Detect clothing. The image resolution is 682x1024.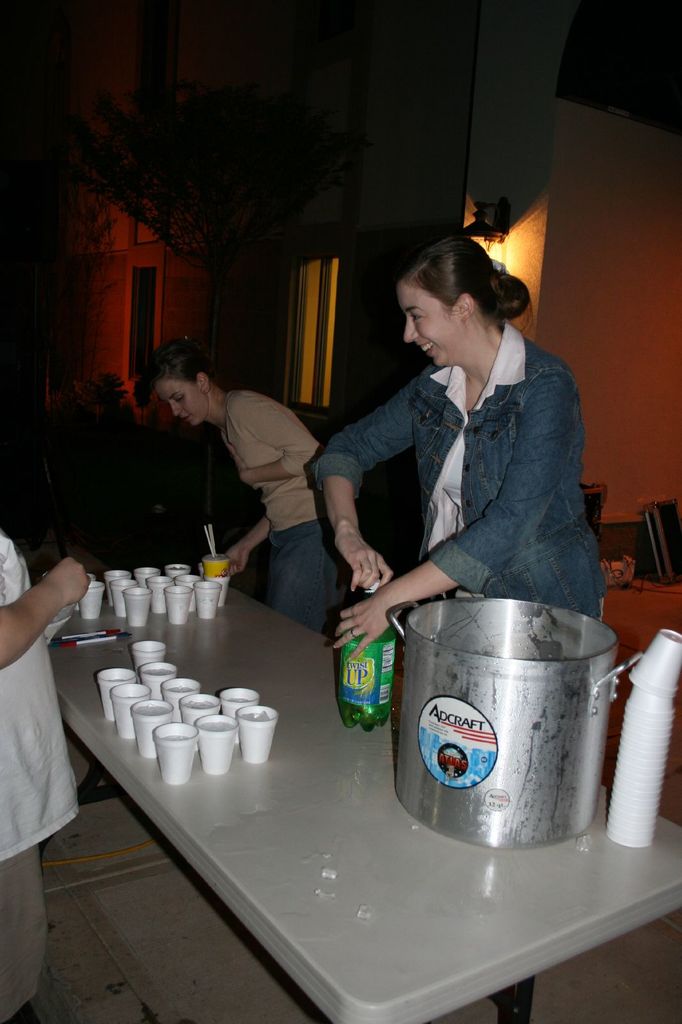
<bbox>0, 531, 82, 1023</bbox>.
